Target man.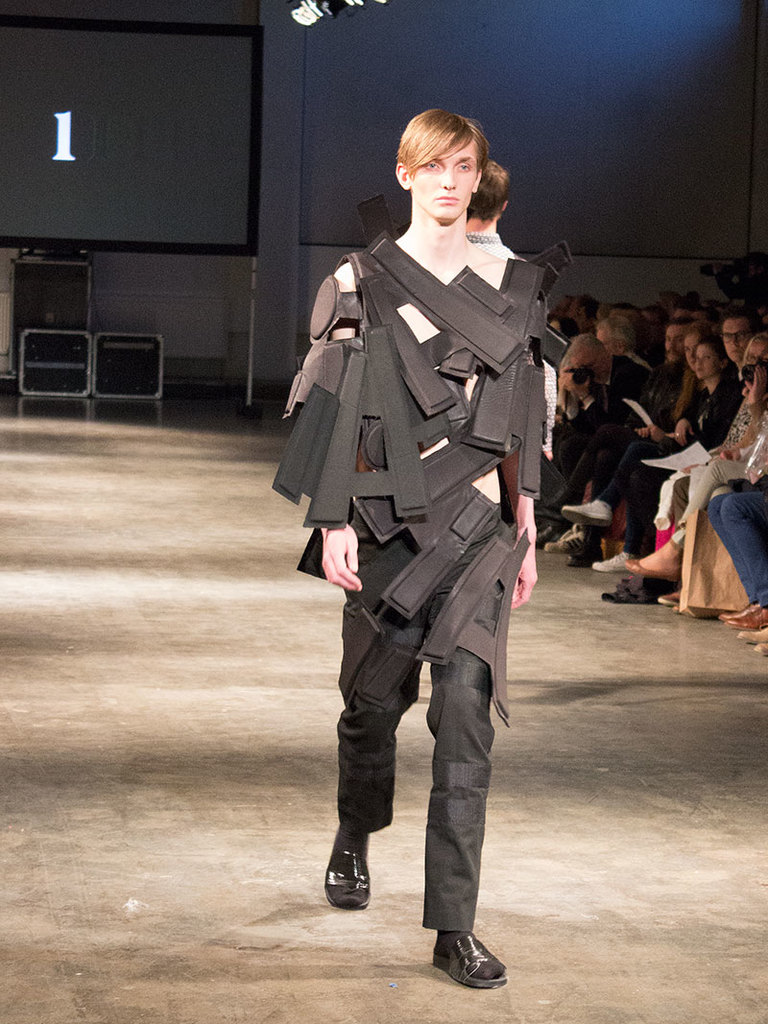
Target region: BBox(546, 331, 653, 539).
